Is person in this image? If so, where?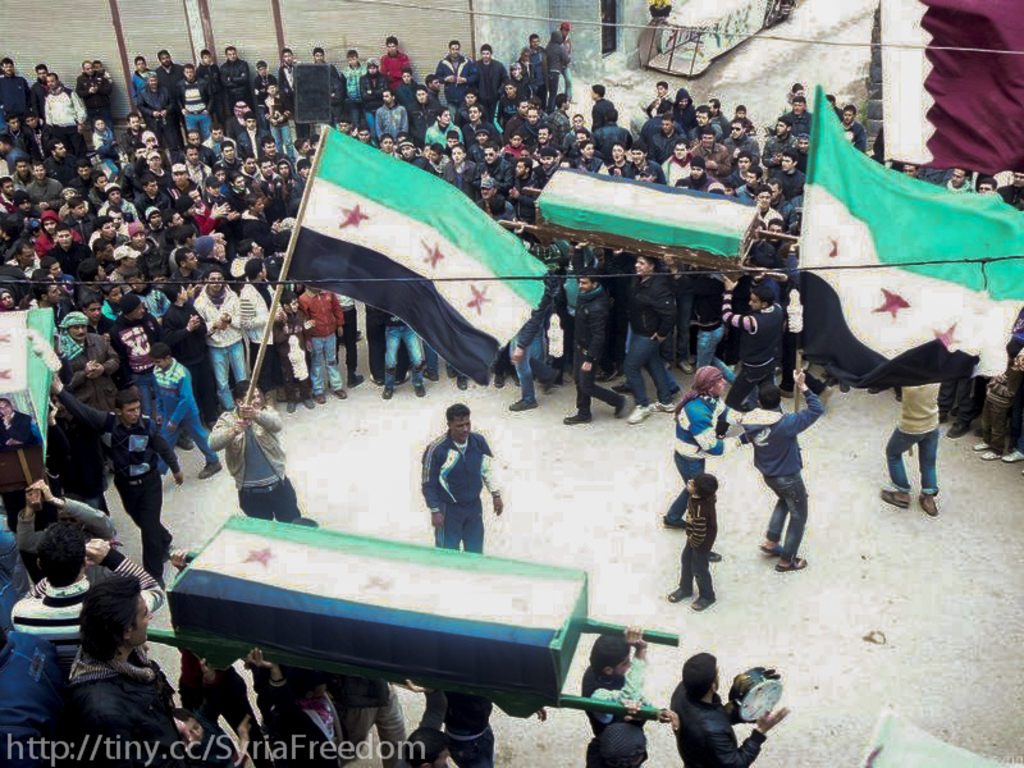
Yes, at box(672, 357, 763, 530).
